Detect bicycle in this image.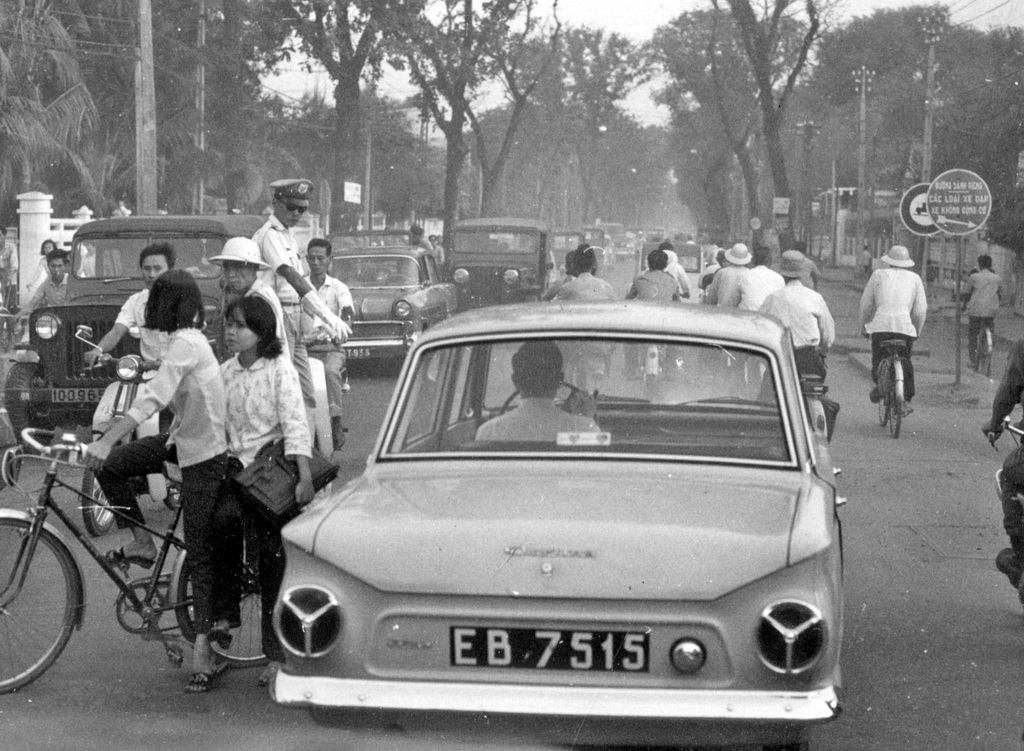
Detection: rect(965, 308, 994, 377).
